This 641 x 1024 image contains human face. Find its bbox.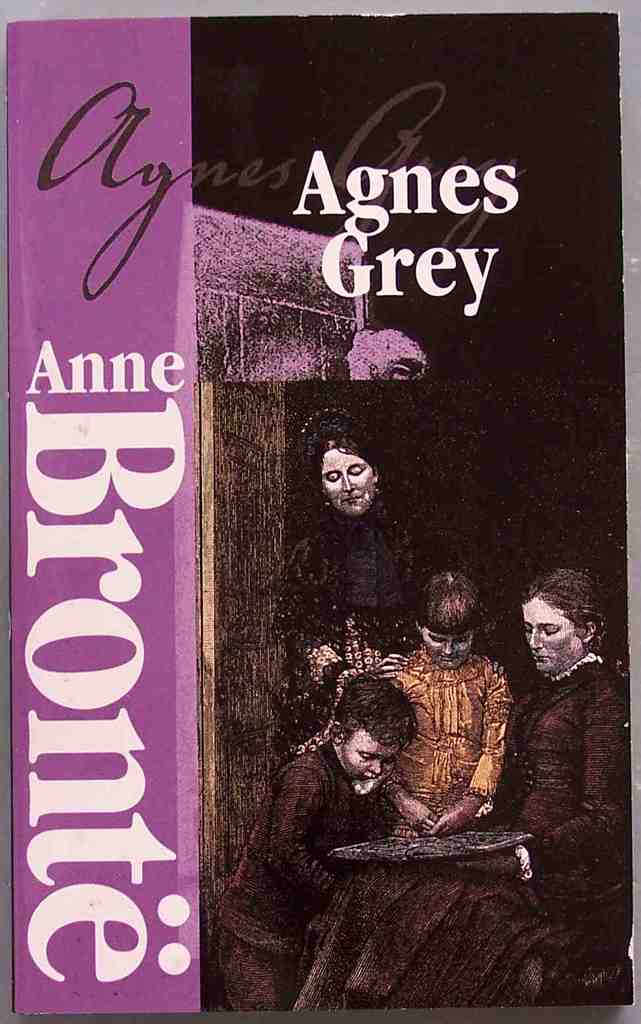
416, 631, 477, 659.
